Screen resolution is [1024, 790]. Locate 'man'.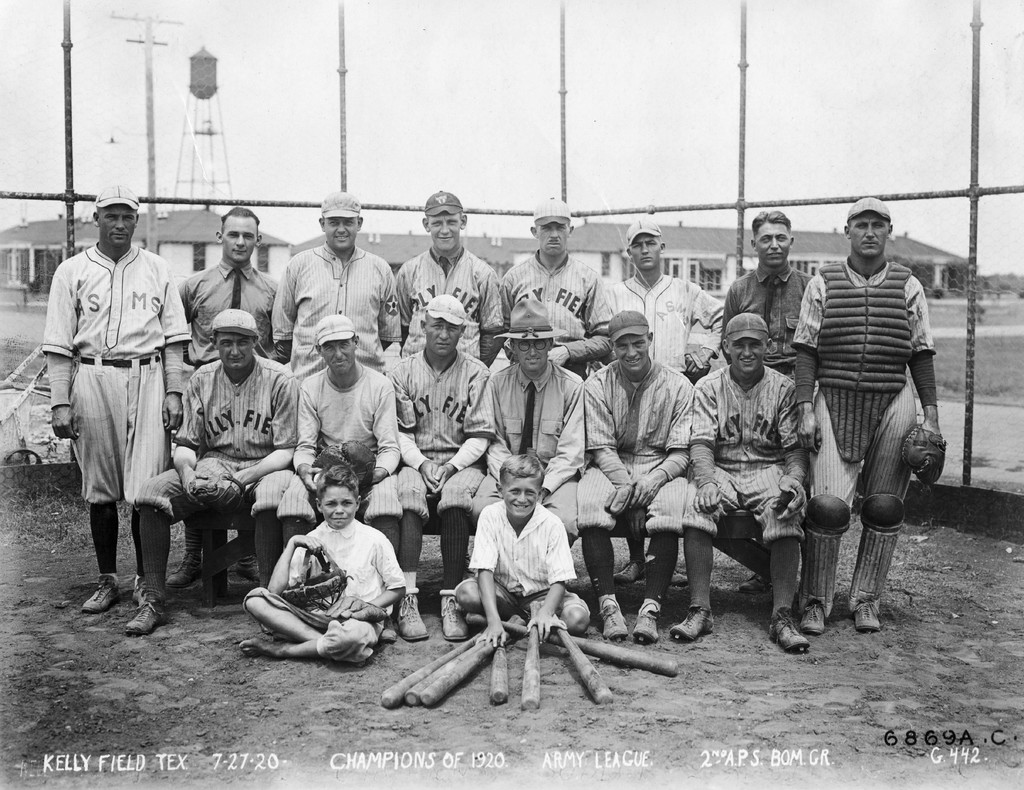
{"left": 272, "top": 198, "right": 414, "bottom": 388}.
